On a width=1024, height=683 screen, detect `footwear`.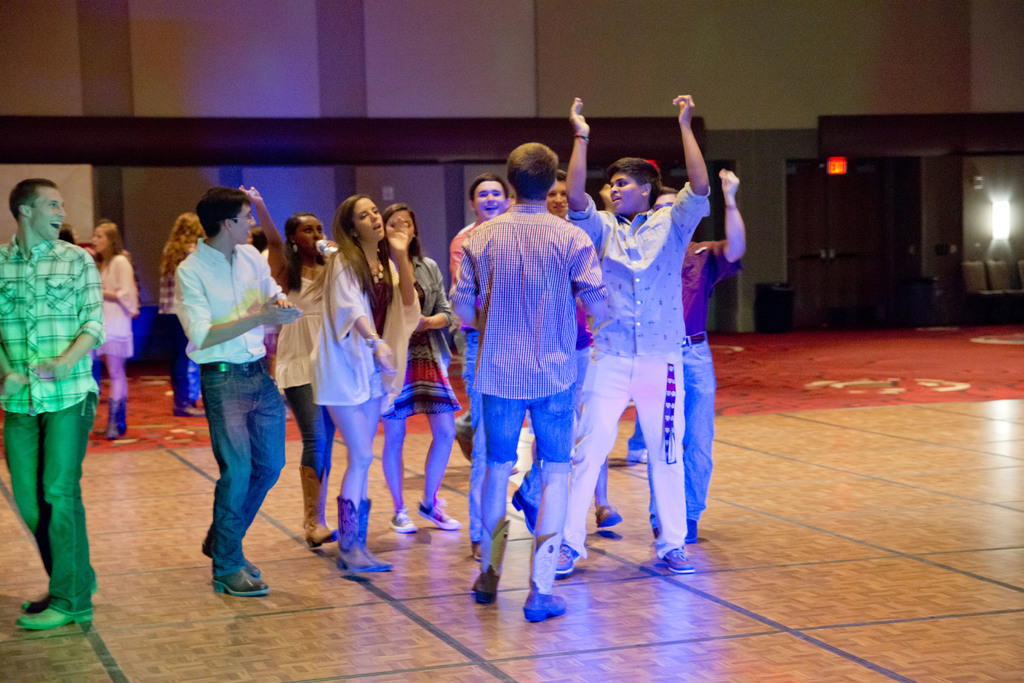
bbox=(416, 492, 461, 531).
